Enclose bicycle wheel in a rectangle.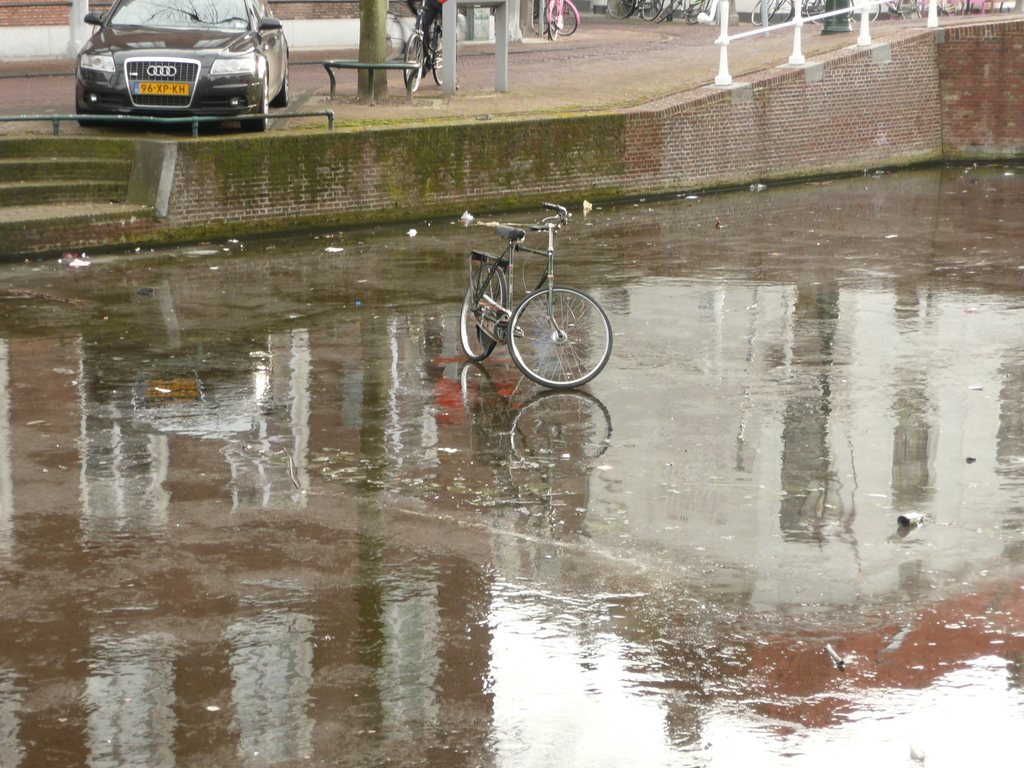
l=806, t=0, r=828, b=29.
